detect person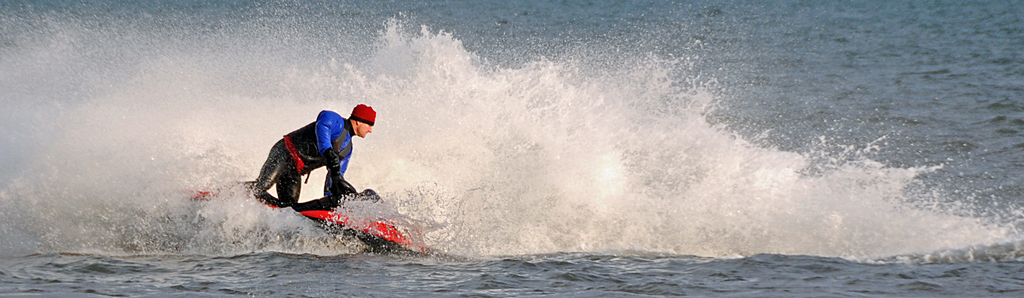
[233,90,399,247]
